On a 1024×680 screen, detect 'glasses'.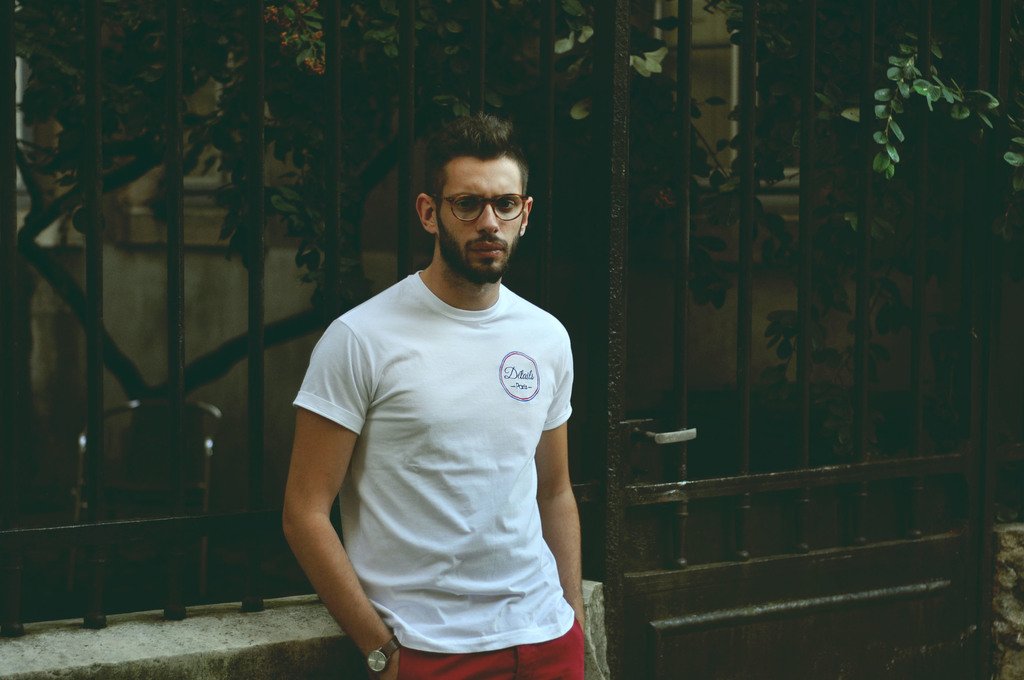
left=423, top=181, right=536, bottom=229.
